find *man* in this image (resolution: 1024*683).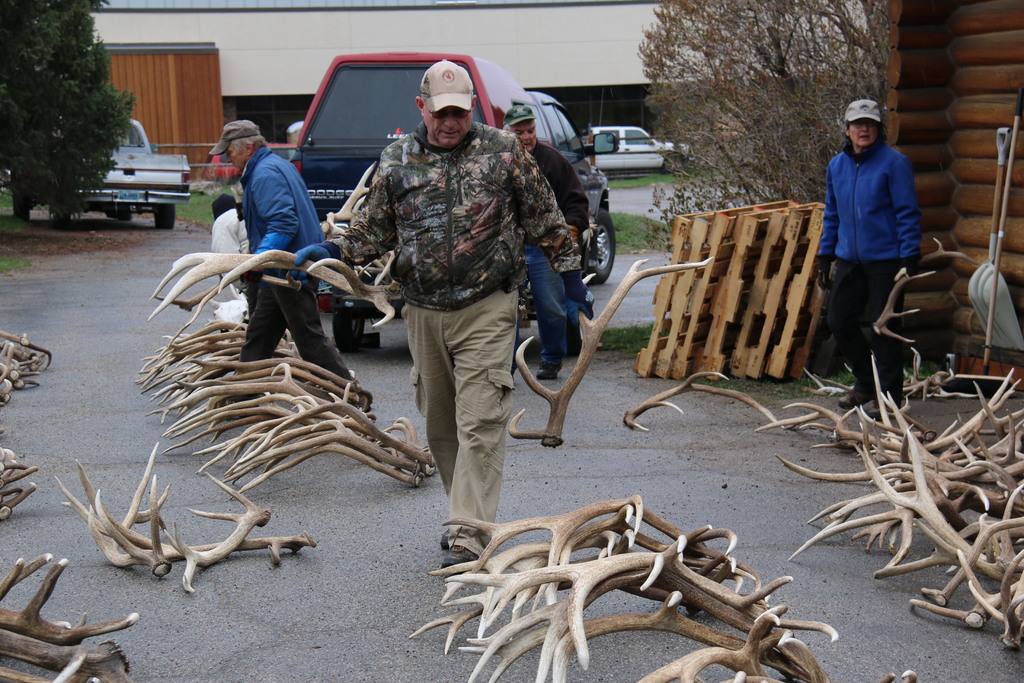
bbox=[206, 119, 371, 414].
